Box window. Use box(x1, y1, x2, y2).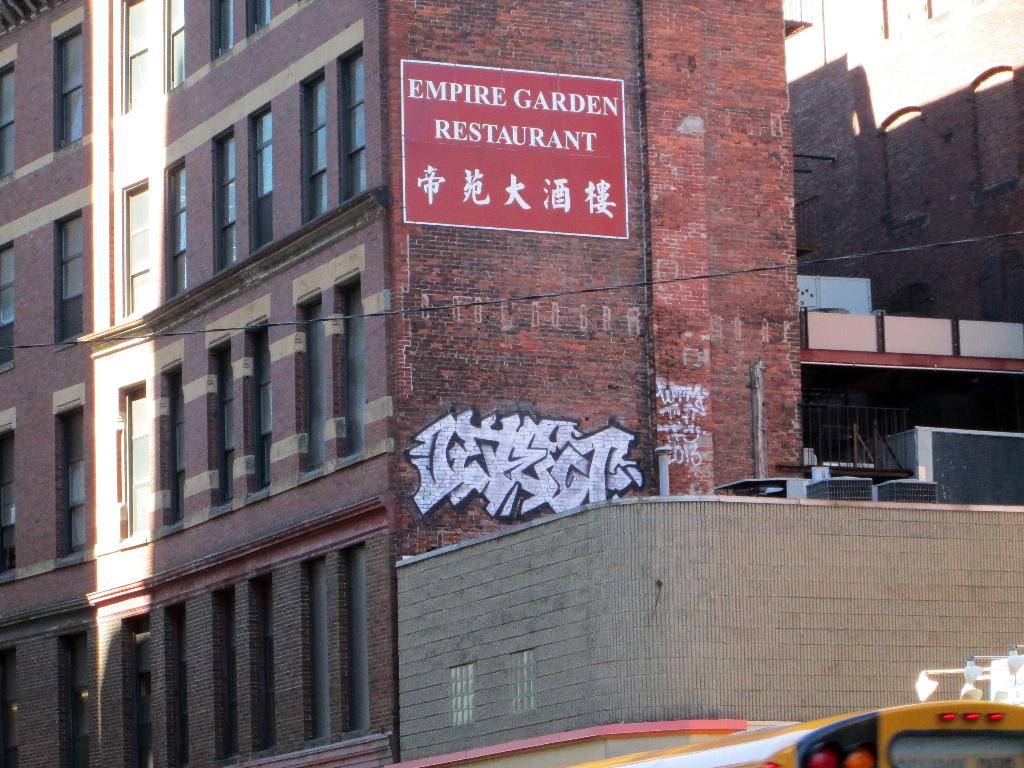
box(342, 51, 365, 199).
